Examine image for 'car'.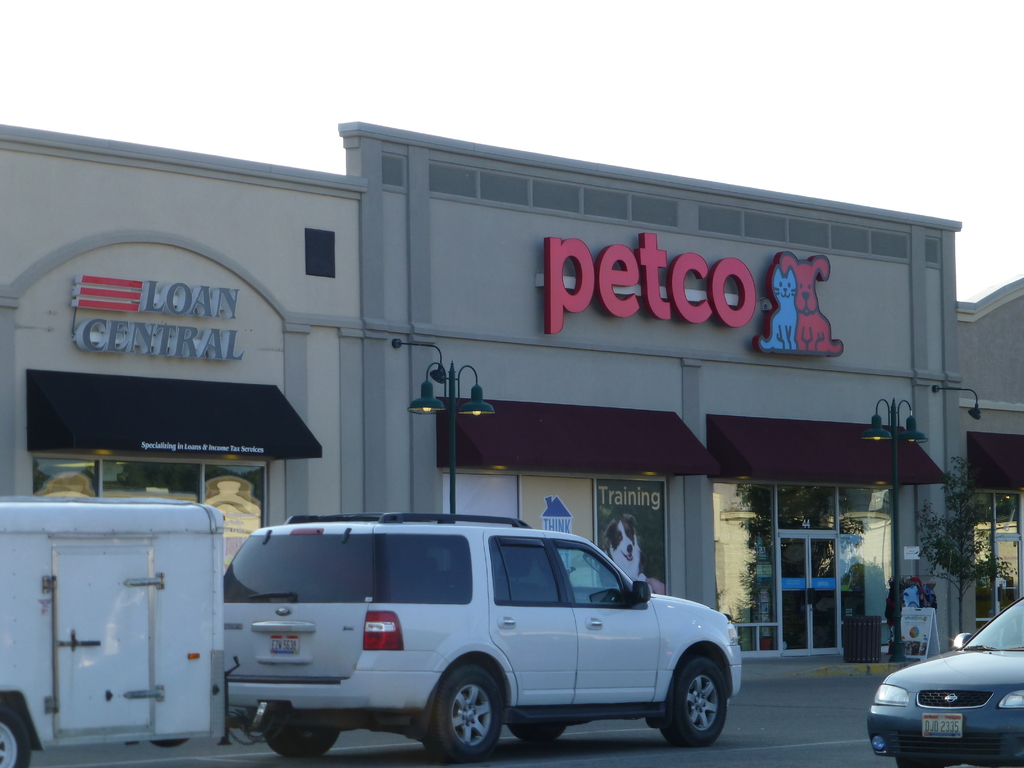
Examination result: [left=865, top=595, right=1023, bottom=767].
